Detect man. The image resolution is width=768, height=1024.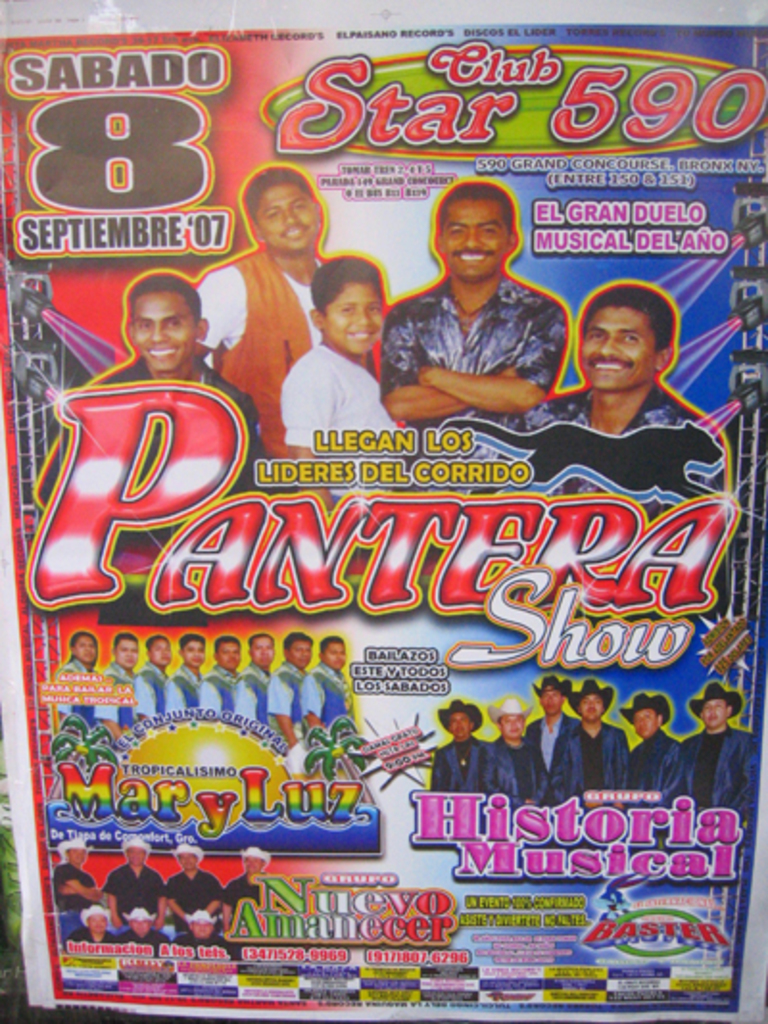
box=[680, 676, 758, 847].
